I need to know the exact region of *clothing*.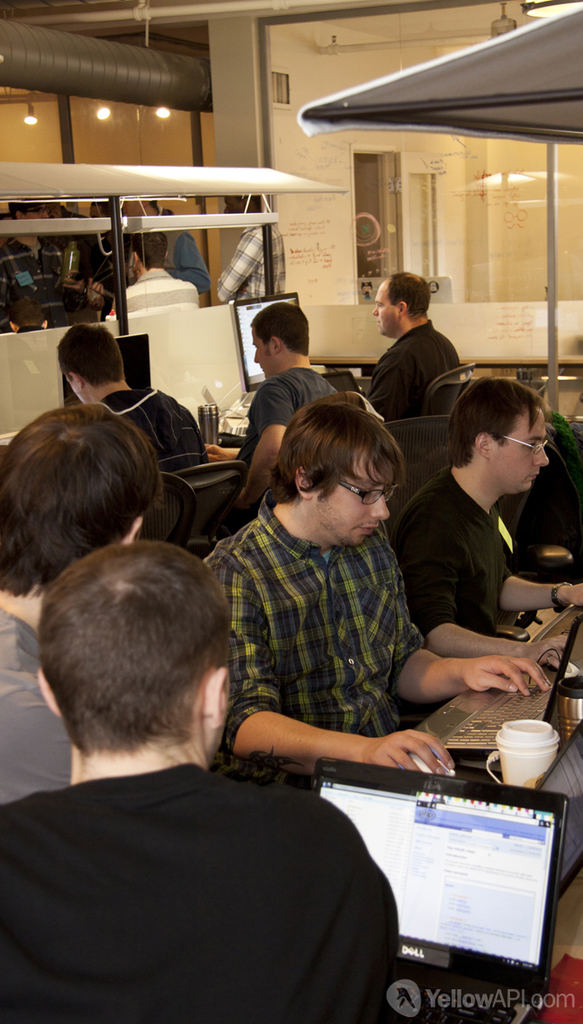
Region: [x1=171, y1=231, x2=202, y2=302].
